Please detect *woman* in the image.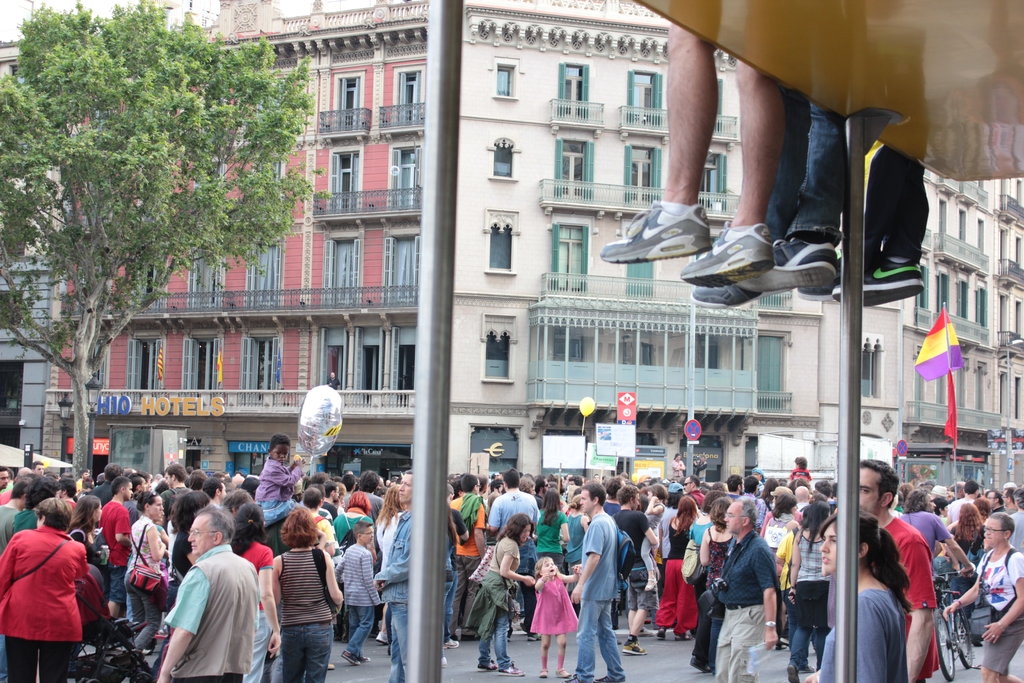
locate(940, 511, 1023, 682).
